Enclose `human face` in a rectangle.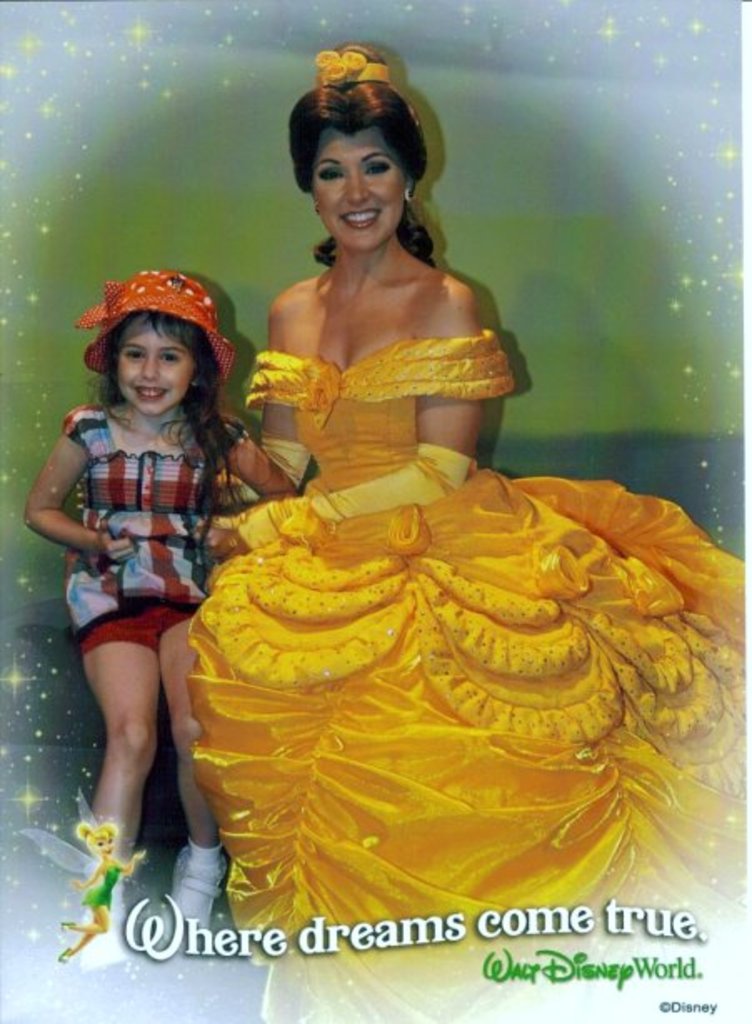
307, 127, 407, 248.
